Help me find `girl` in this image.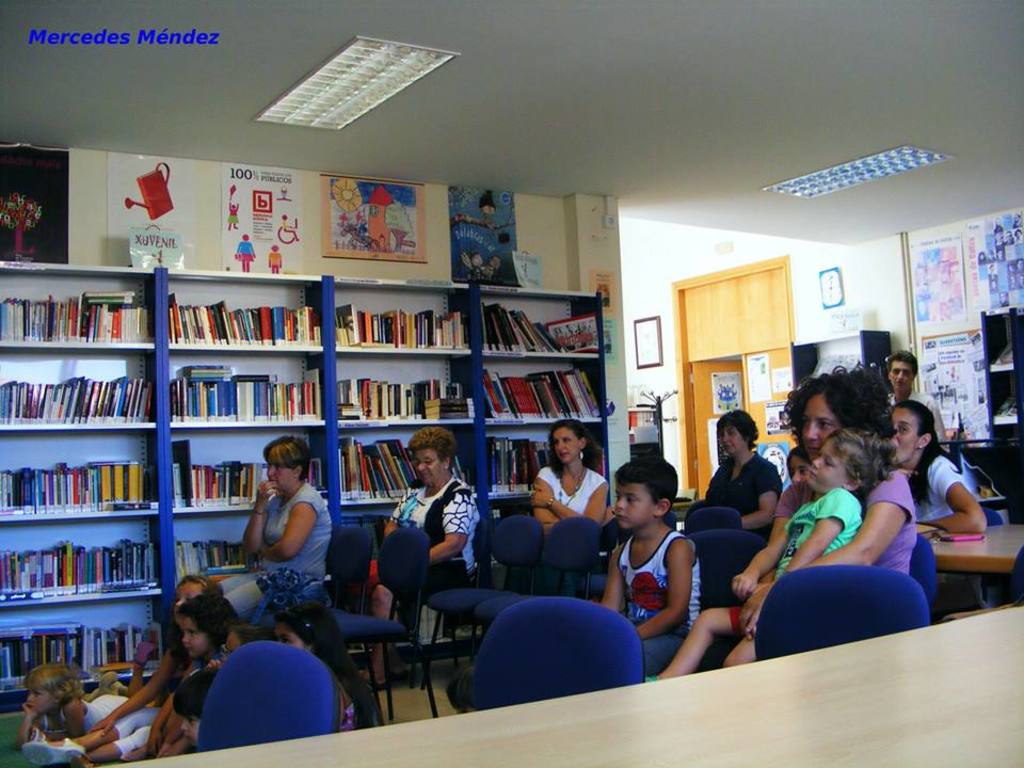
Found it: <bbox>260, 614, 371, 723</bbox>.
